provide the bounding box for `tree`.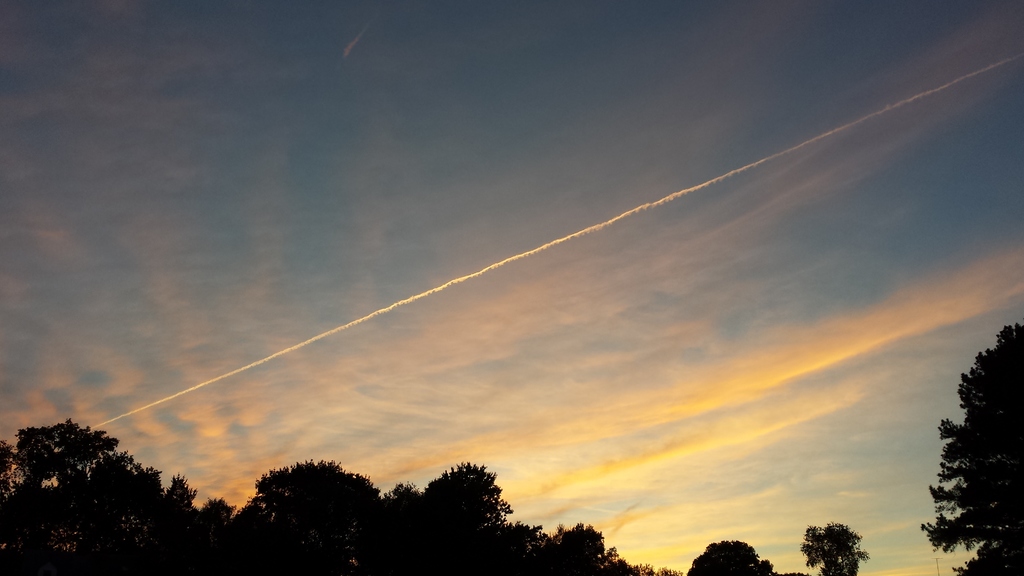
bbox=[919, 313, 1023, 575].
